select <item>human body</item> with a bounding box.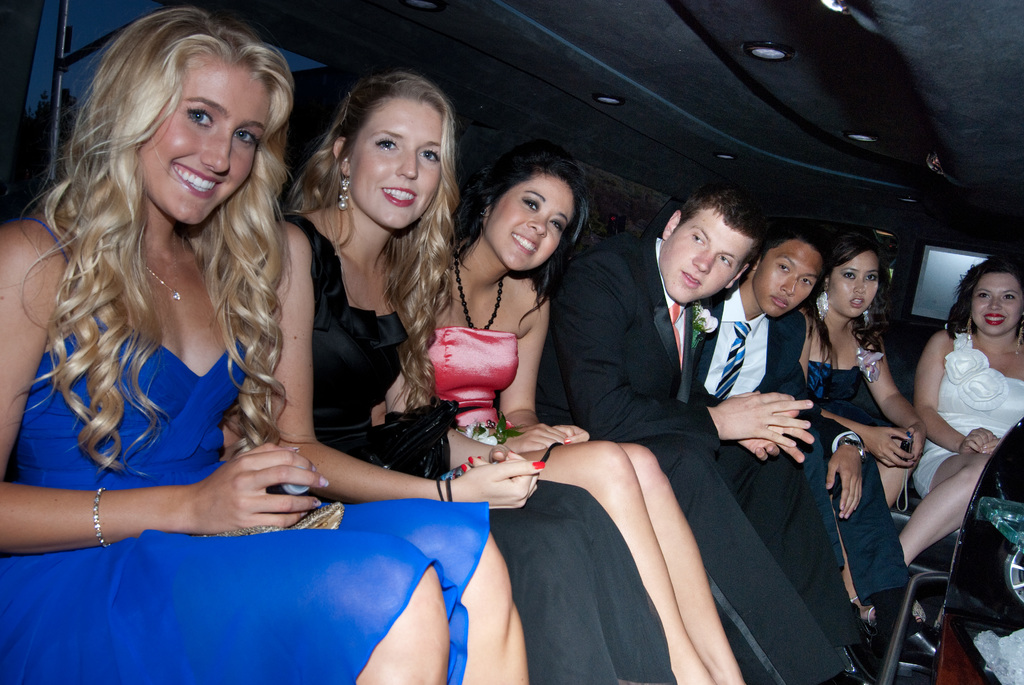
region(902, 251, 1016, 632).
